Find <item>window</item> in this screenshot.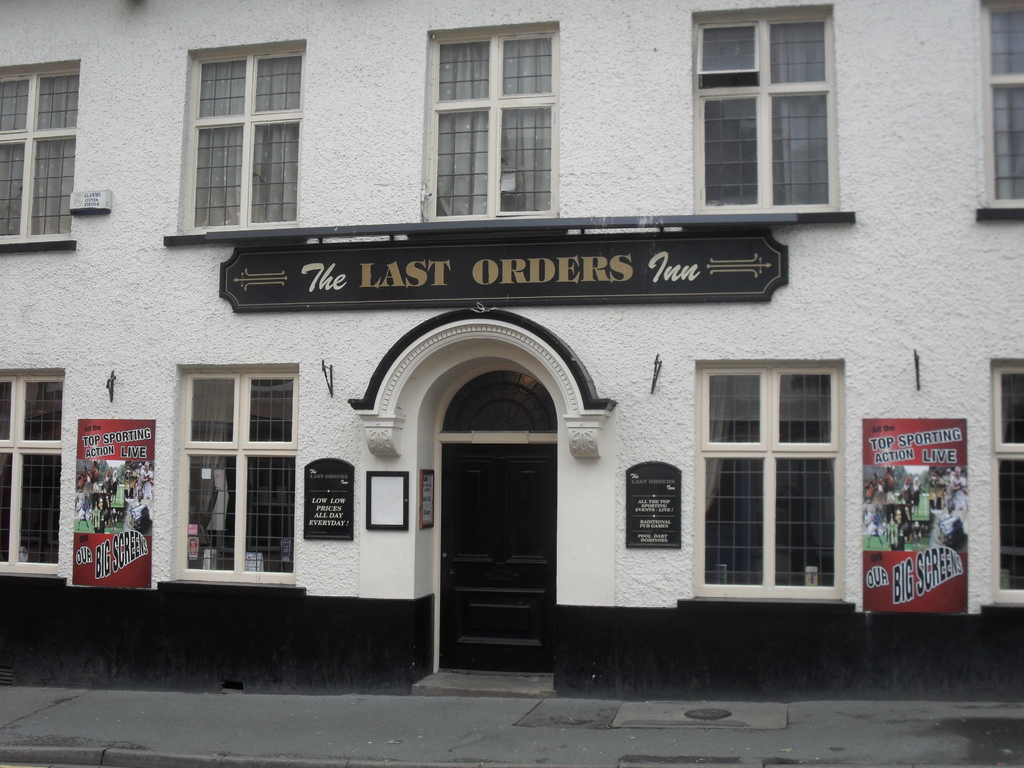
The bounding box for <item>window</item> is (691,3,840,214).
